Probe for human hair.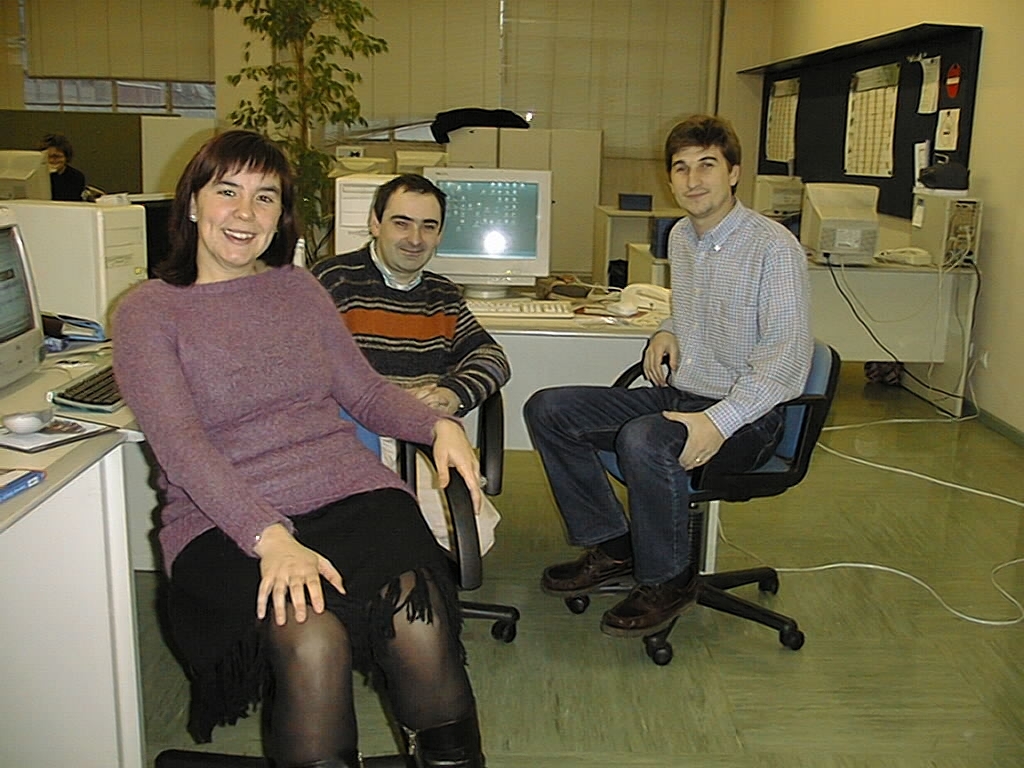
Probe result: [x1=39, y1=129, x2=75, y2=160].
